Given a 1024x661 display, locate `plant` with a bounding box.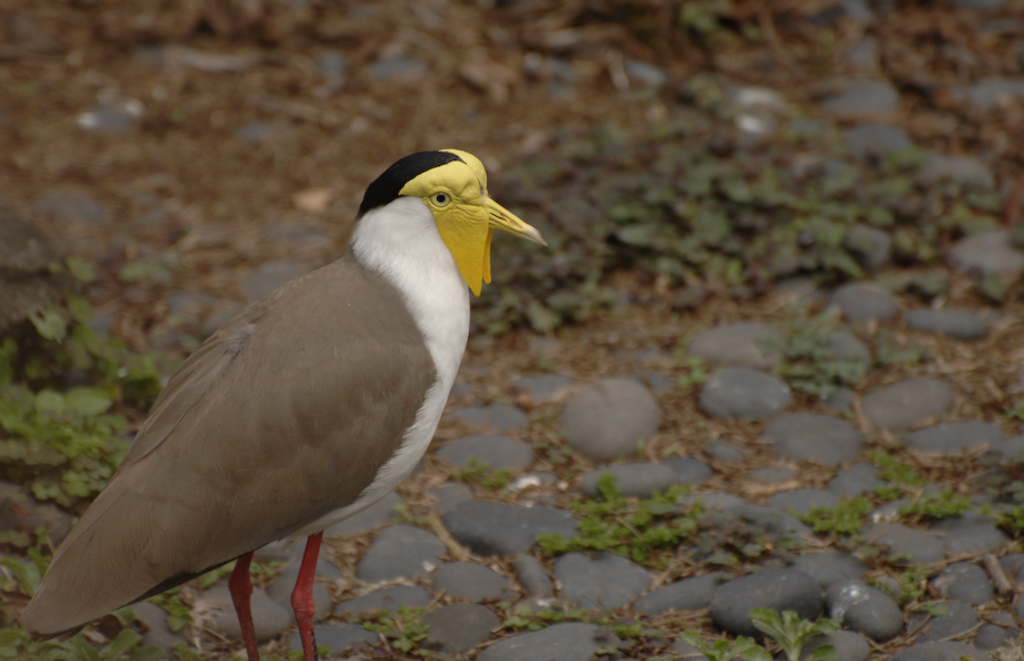
Located: {"left": 689, "top": 346, "right": 724, "bottom": 389}.
